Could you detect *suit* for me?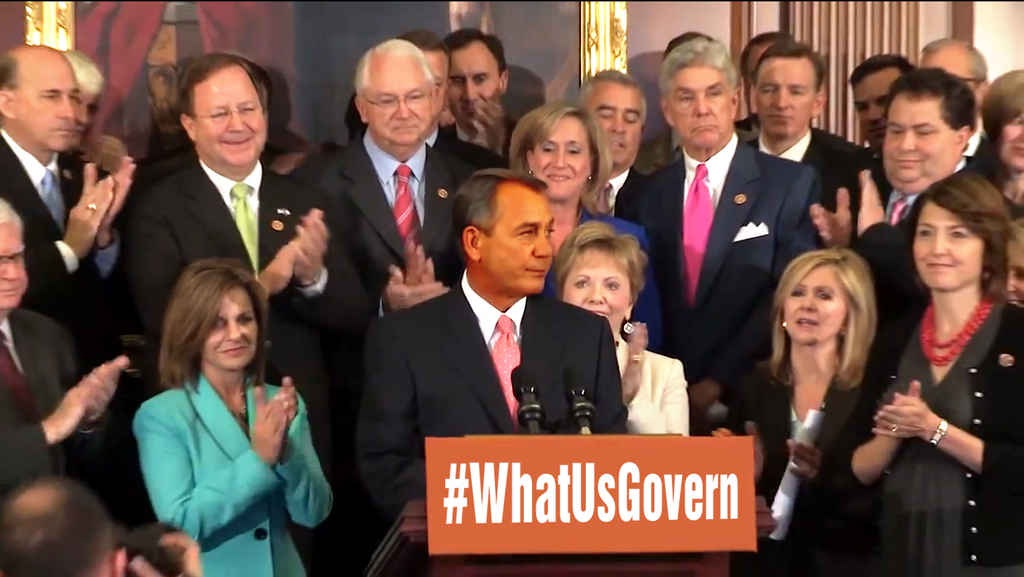
Detection result: x1=542, y1=207, x2=658, y2=331.
